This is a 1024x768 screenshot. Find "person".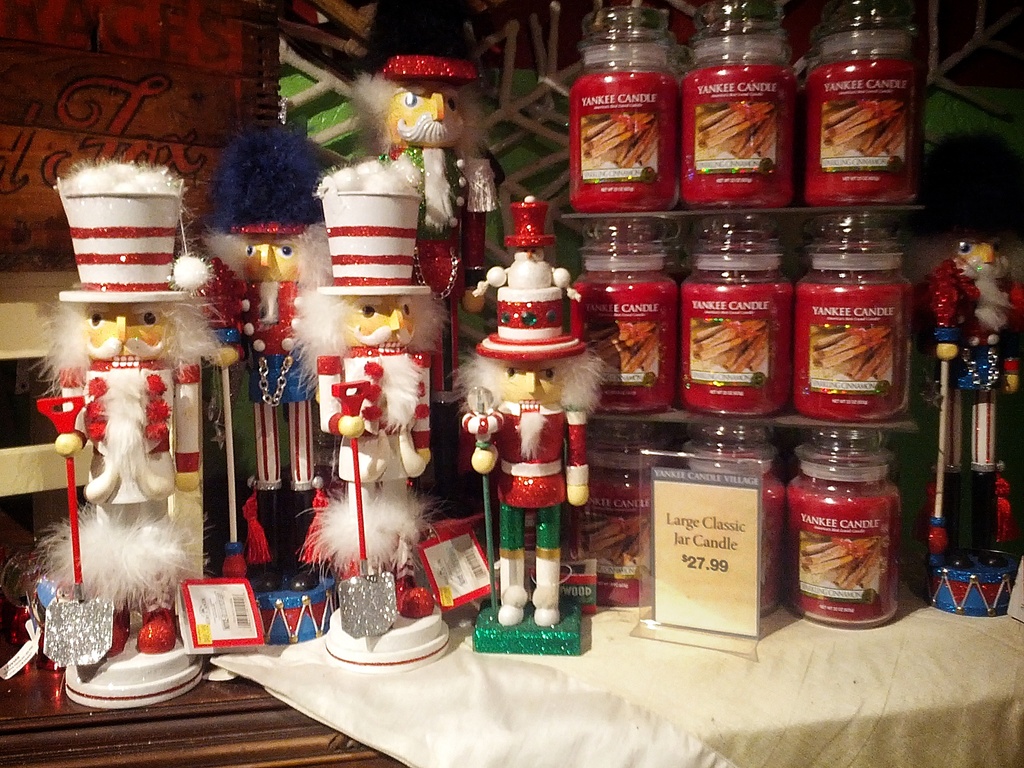
Bounding box: bbox(483, 200, 580, 319).
